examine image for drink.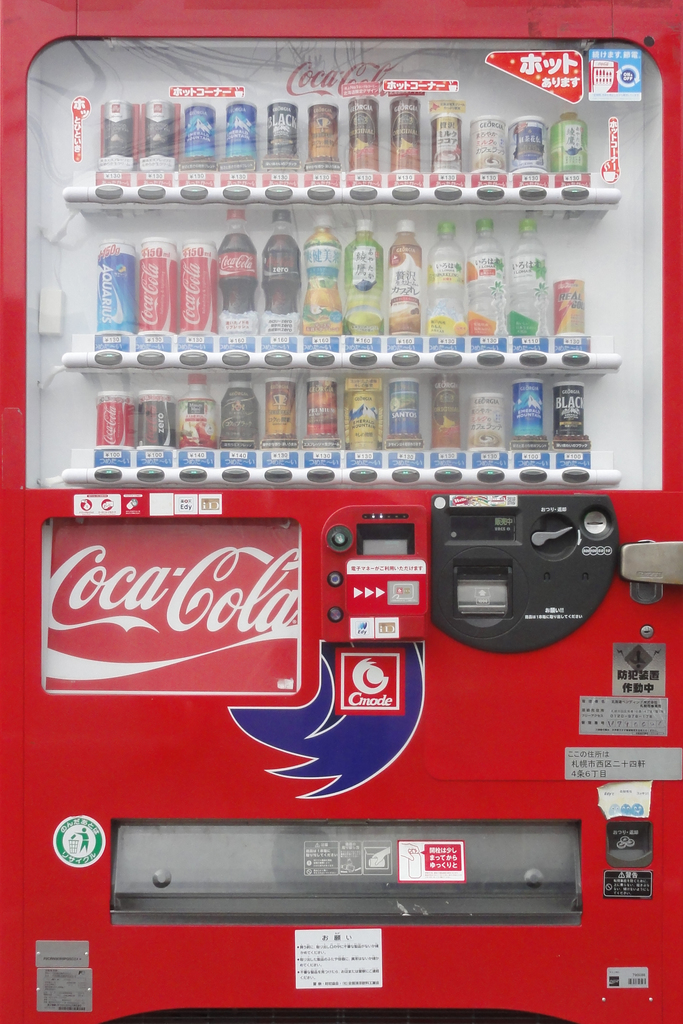
Examination result: (384,228,434,336).
